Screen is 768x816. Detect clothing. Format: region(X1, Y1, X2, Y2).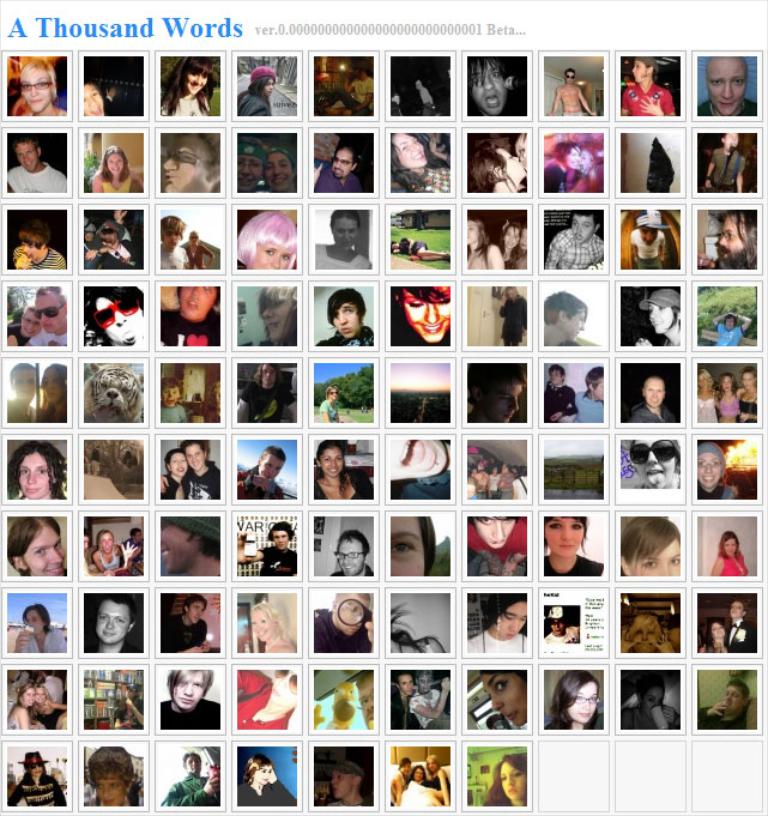
region(467, 522, 531, 563).
